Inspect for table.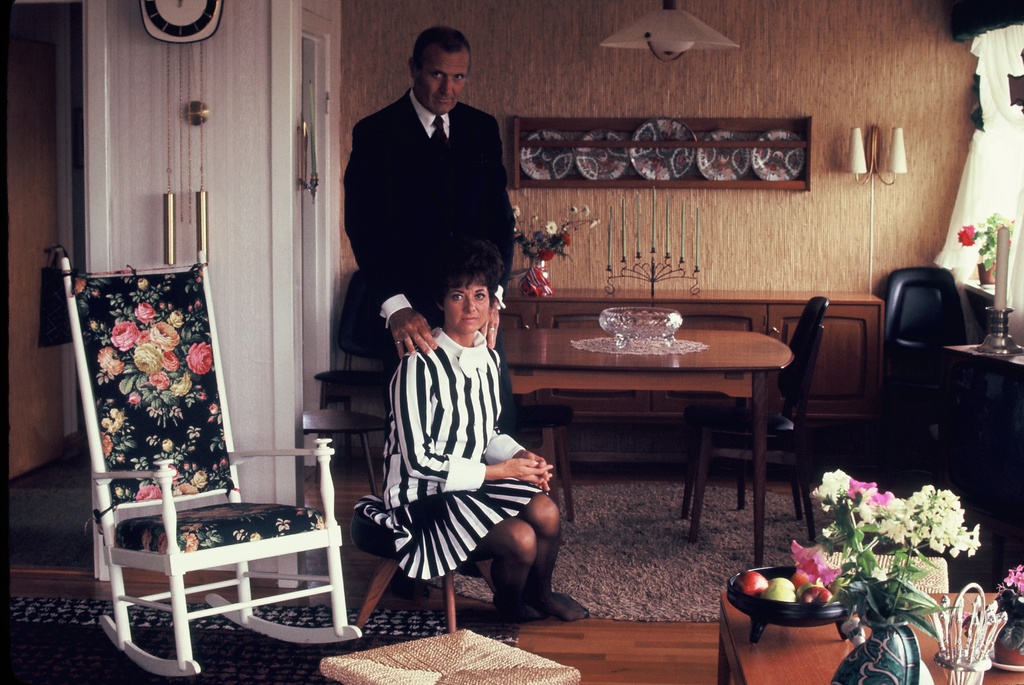
Inspection: bbox=(725, 589, 1023, 684).
